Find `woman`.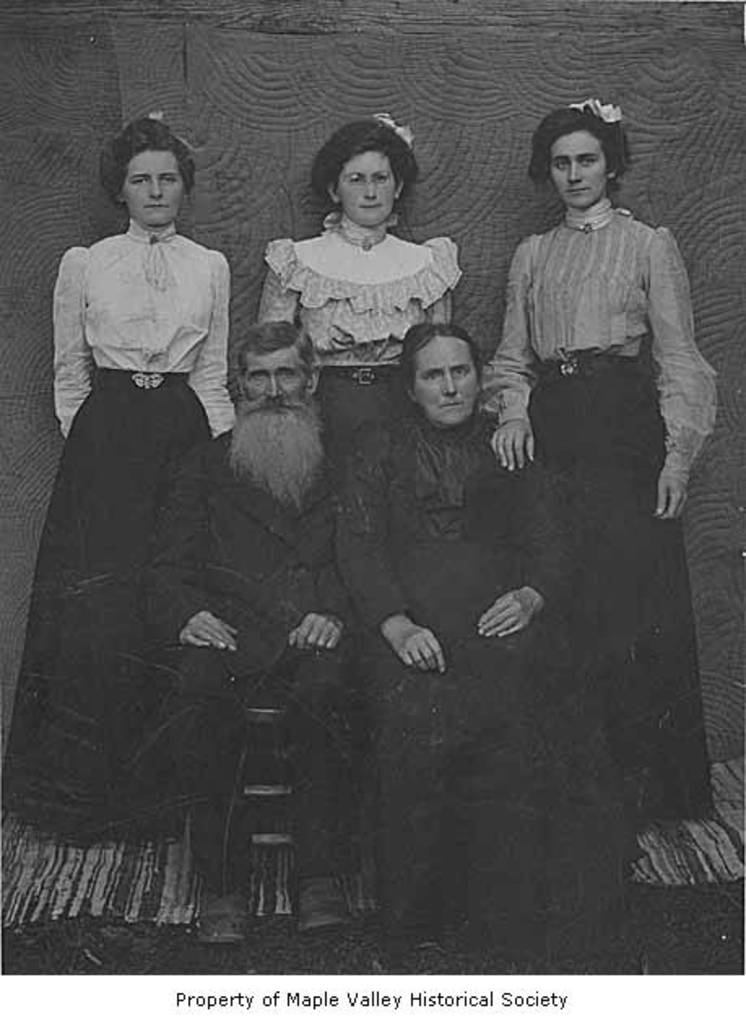
(0,99,255,933).
